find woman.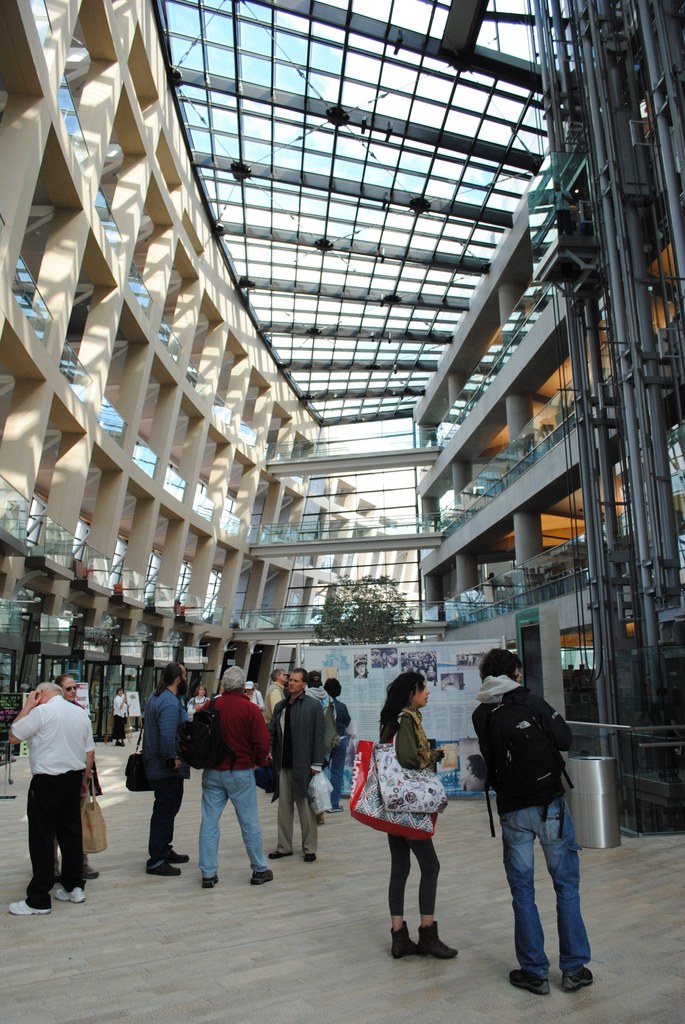
55,672,85,707.
